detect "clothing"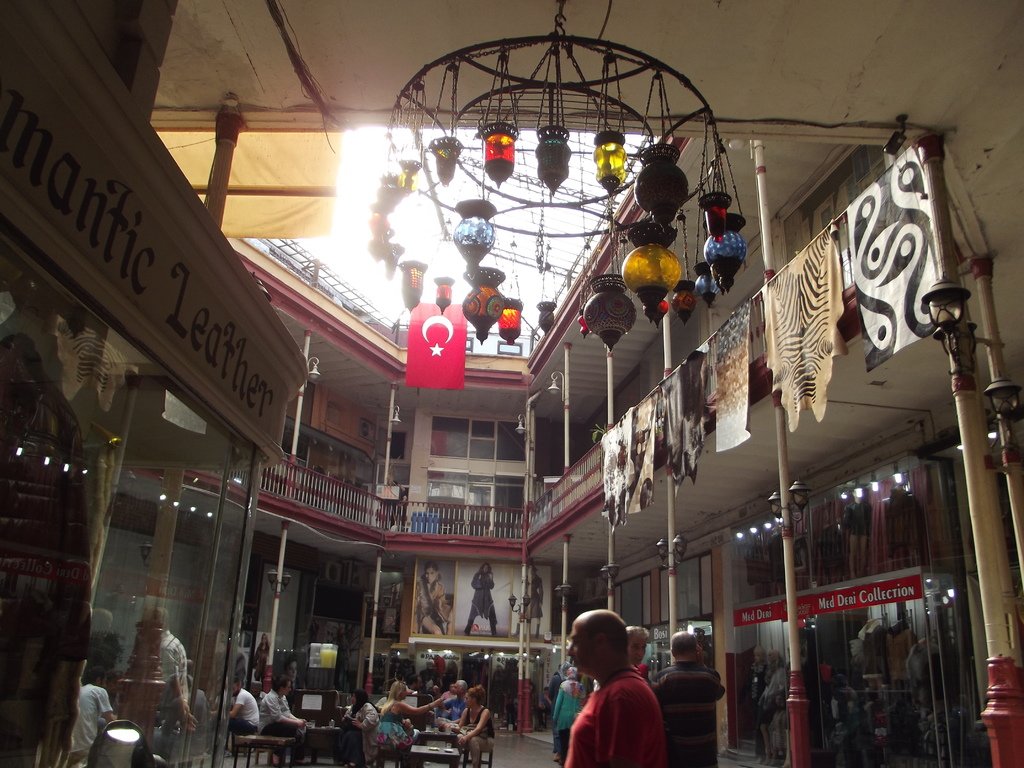
465:565:493:631
